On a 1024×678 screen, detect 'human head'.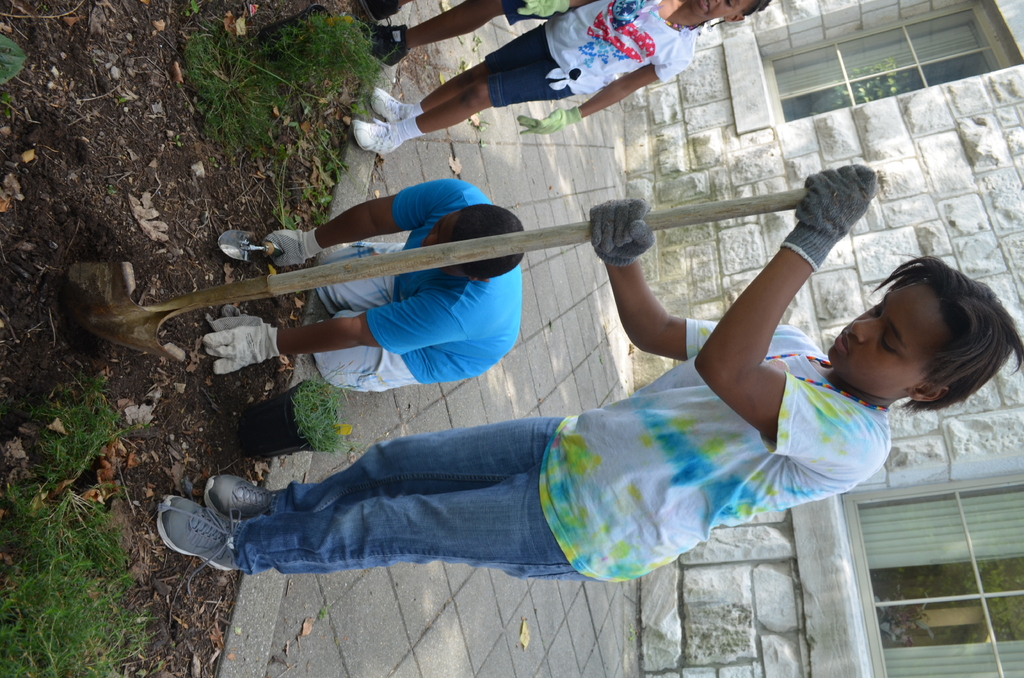
<region>820, 265, 984, 412</region>.
